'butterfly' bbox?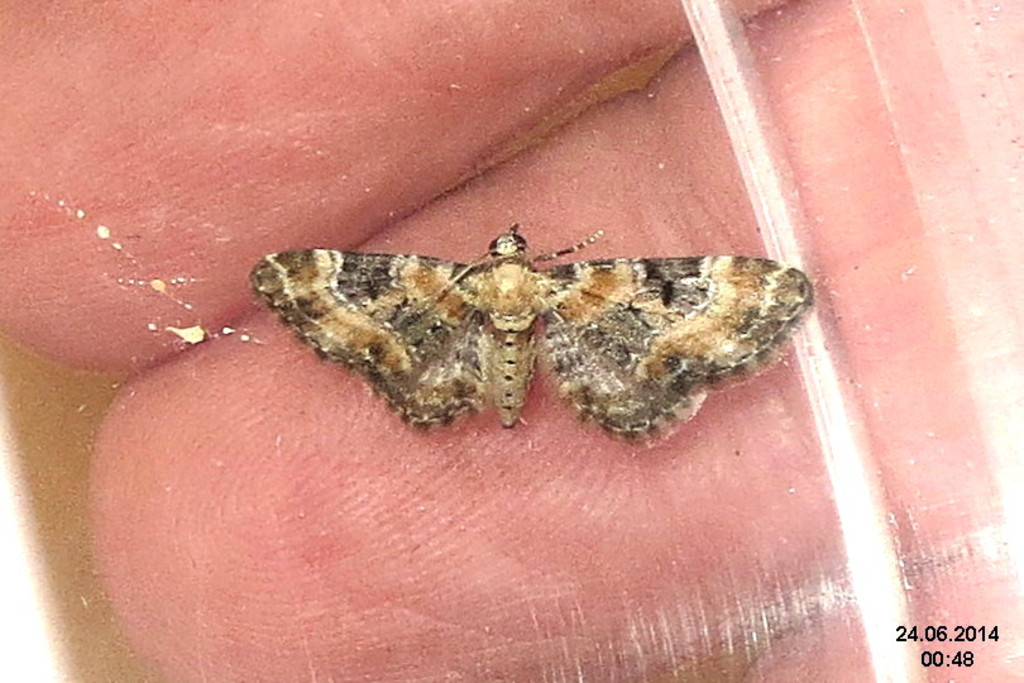
bbox=[248, 220, 818, 439]
